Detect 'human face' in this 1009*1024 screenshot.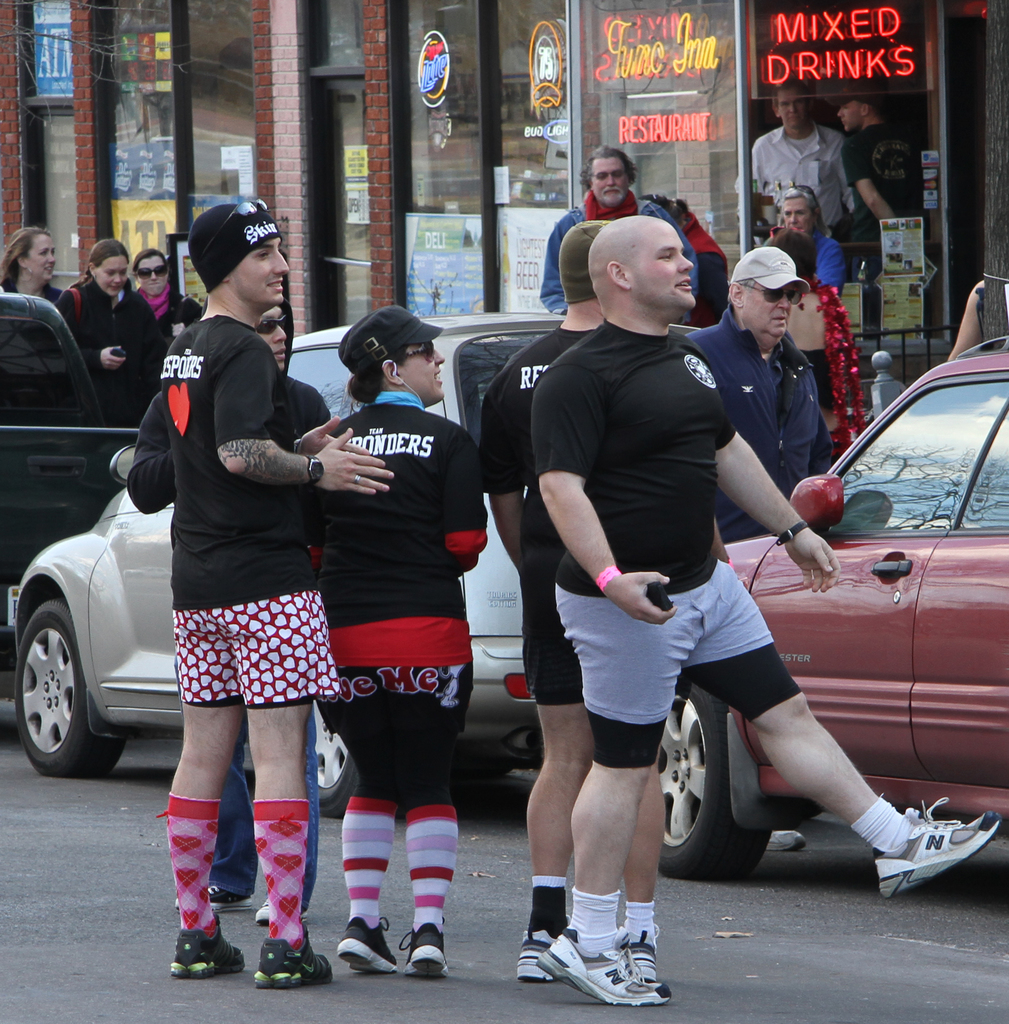
Detection: (x1=139, y1=255, x2=166, y2=297).
